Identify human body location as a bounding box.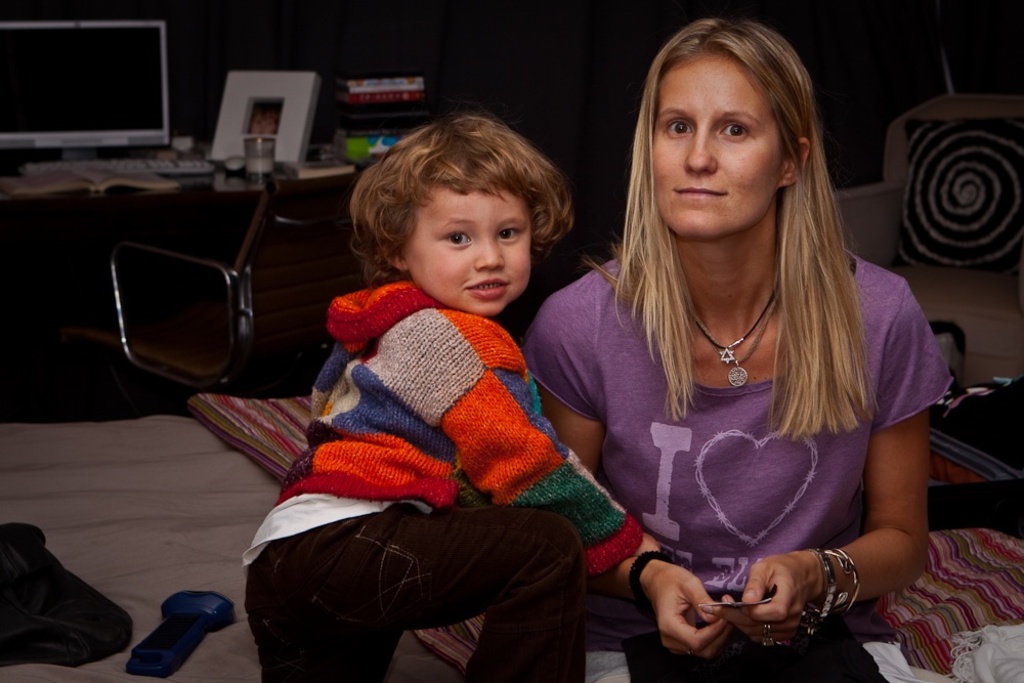
box(530, 24, 896, 660).
